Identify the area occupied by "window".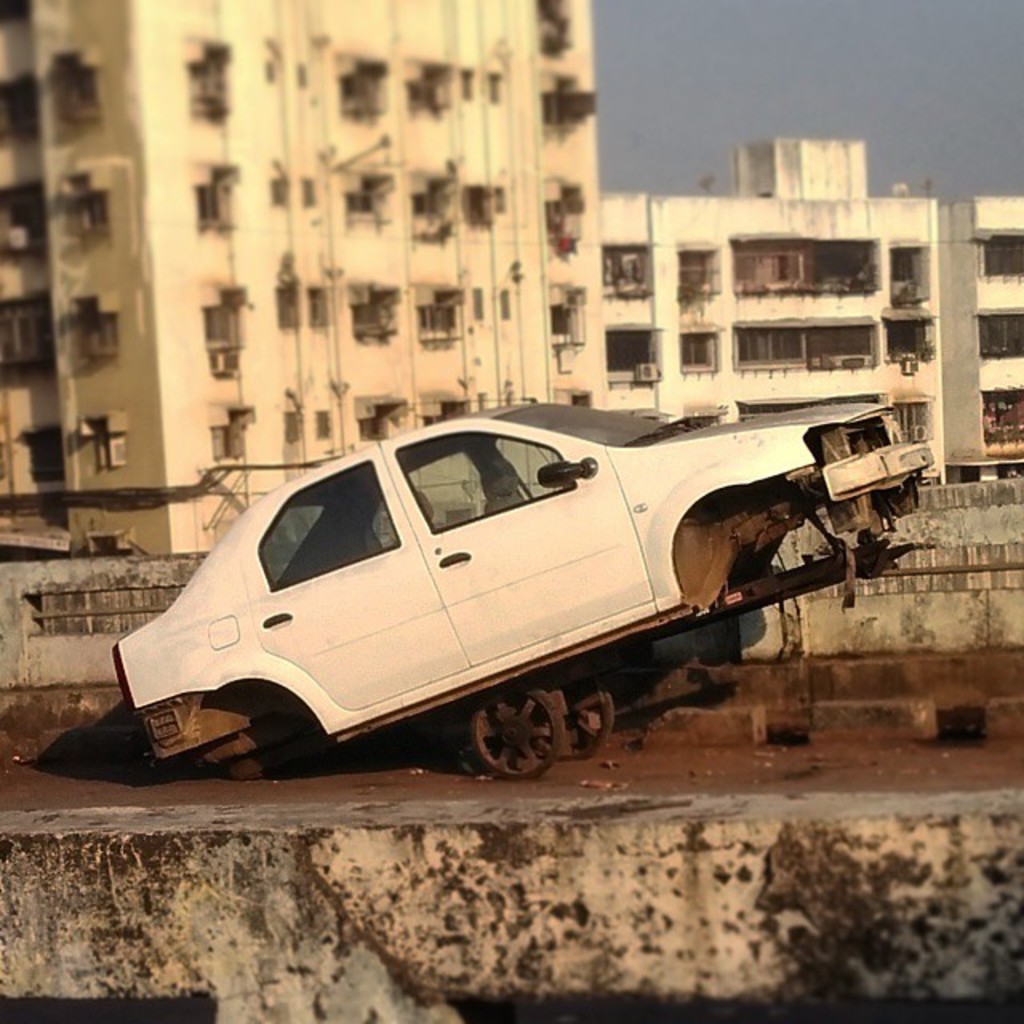
Area: select_region(51, 53, 104, 122).
